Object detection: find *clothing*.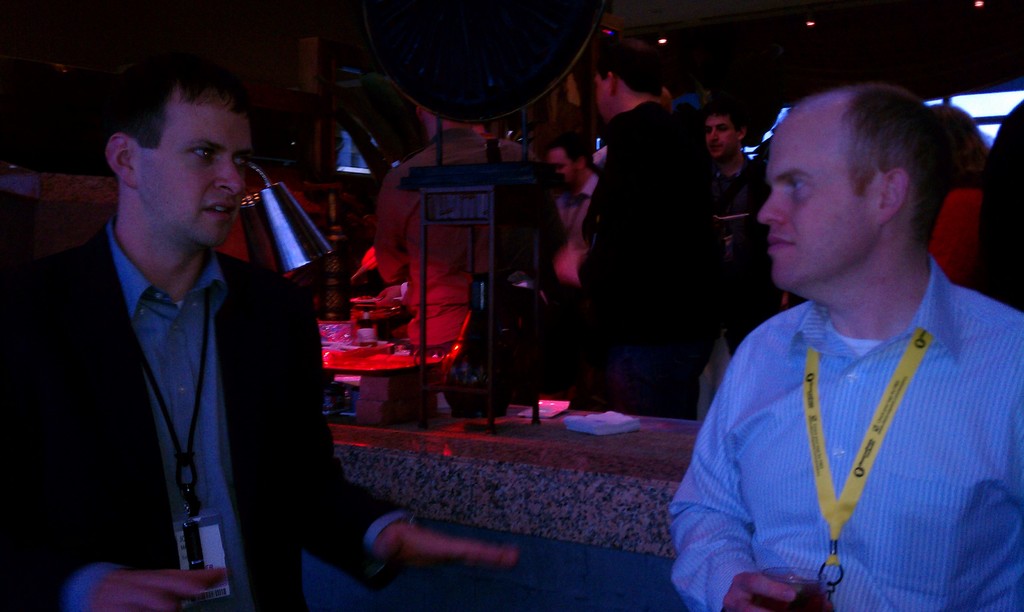
[left=714, top=157, right=767, bottom=341].
